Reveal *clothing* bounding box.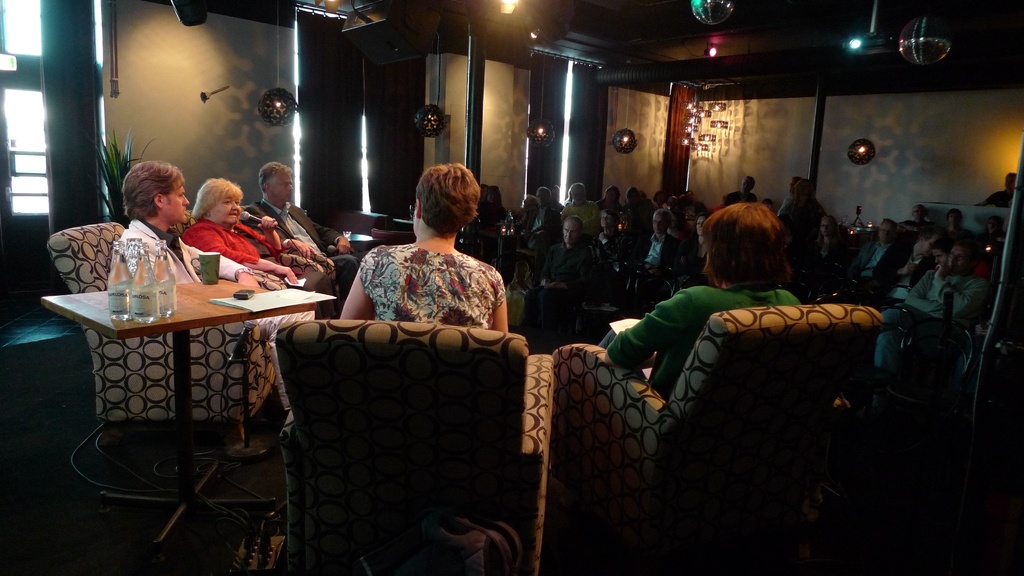
Revealed: BBox(481, 199, 506, 232).
